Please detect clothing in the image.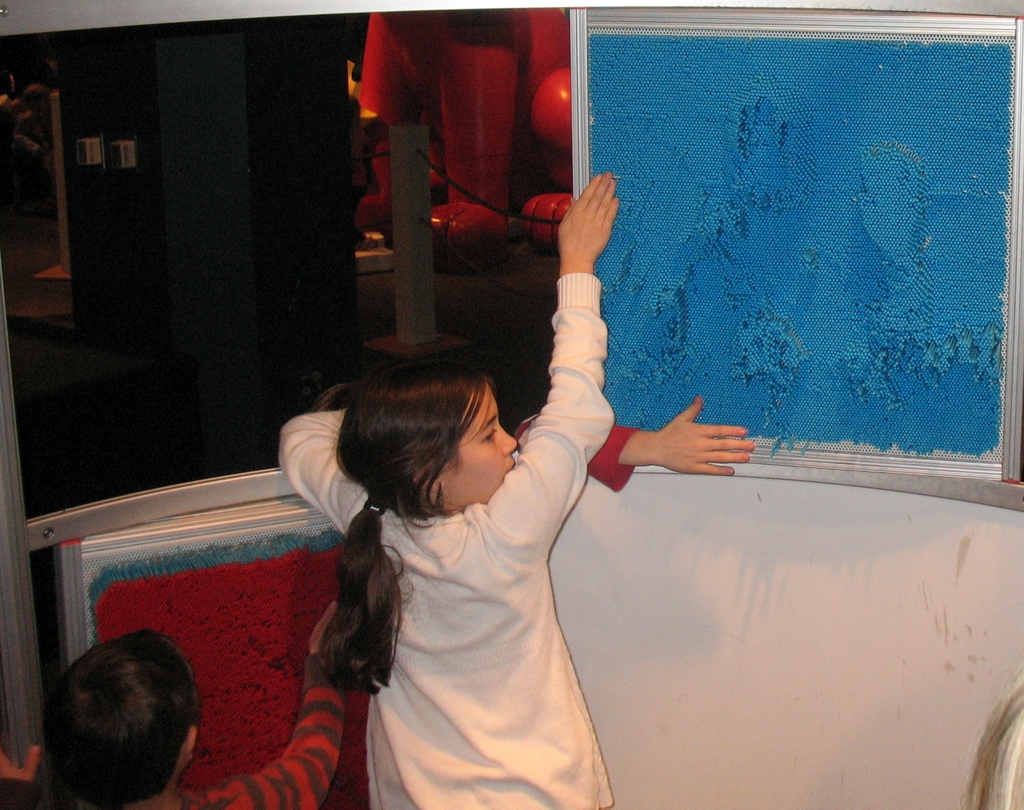
<bbox>184, 650, 351, 809</bbox>.
